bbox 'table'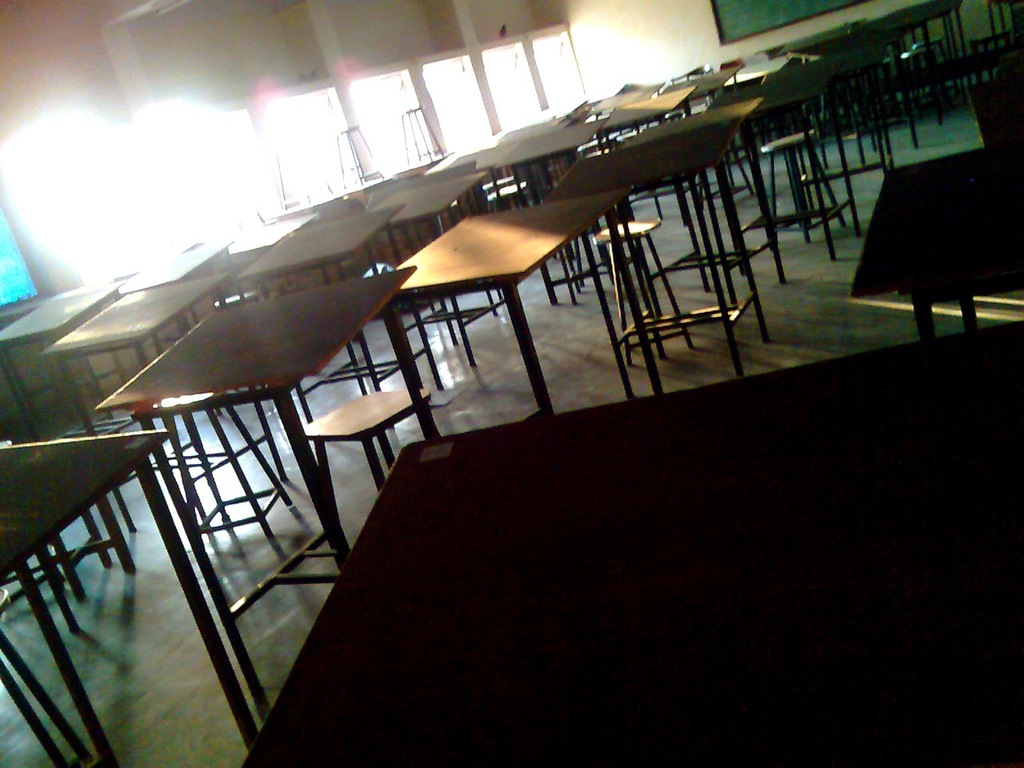
box=[0, 281, 119, 422]
